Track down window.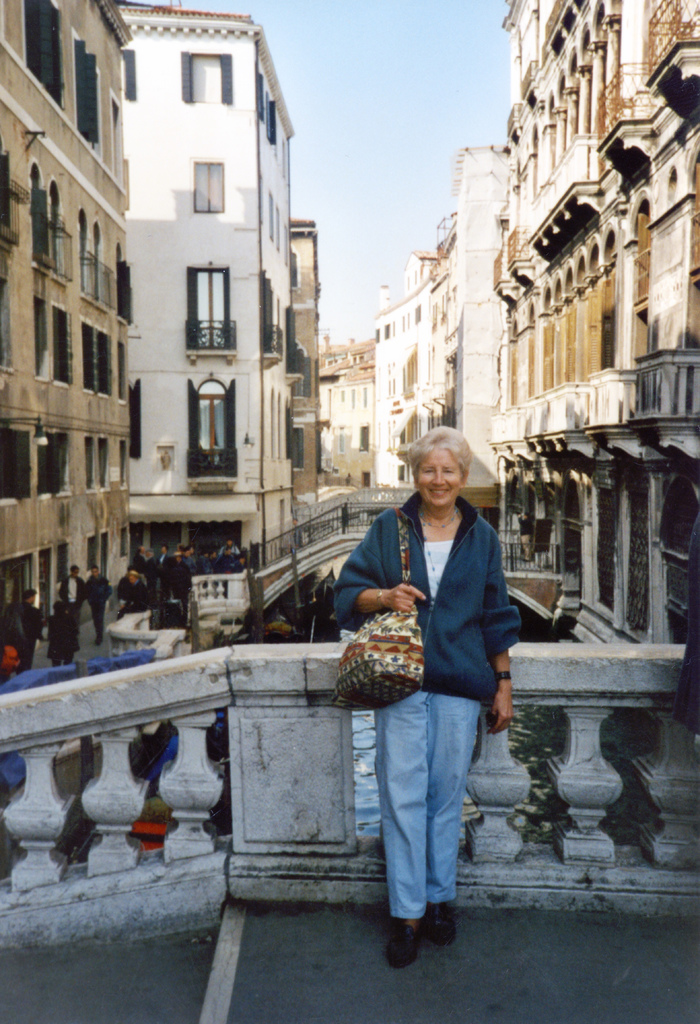
Tracked to [left=54, top=306, right=71, bottom=382].
